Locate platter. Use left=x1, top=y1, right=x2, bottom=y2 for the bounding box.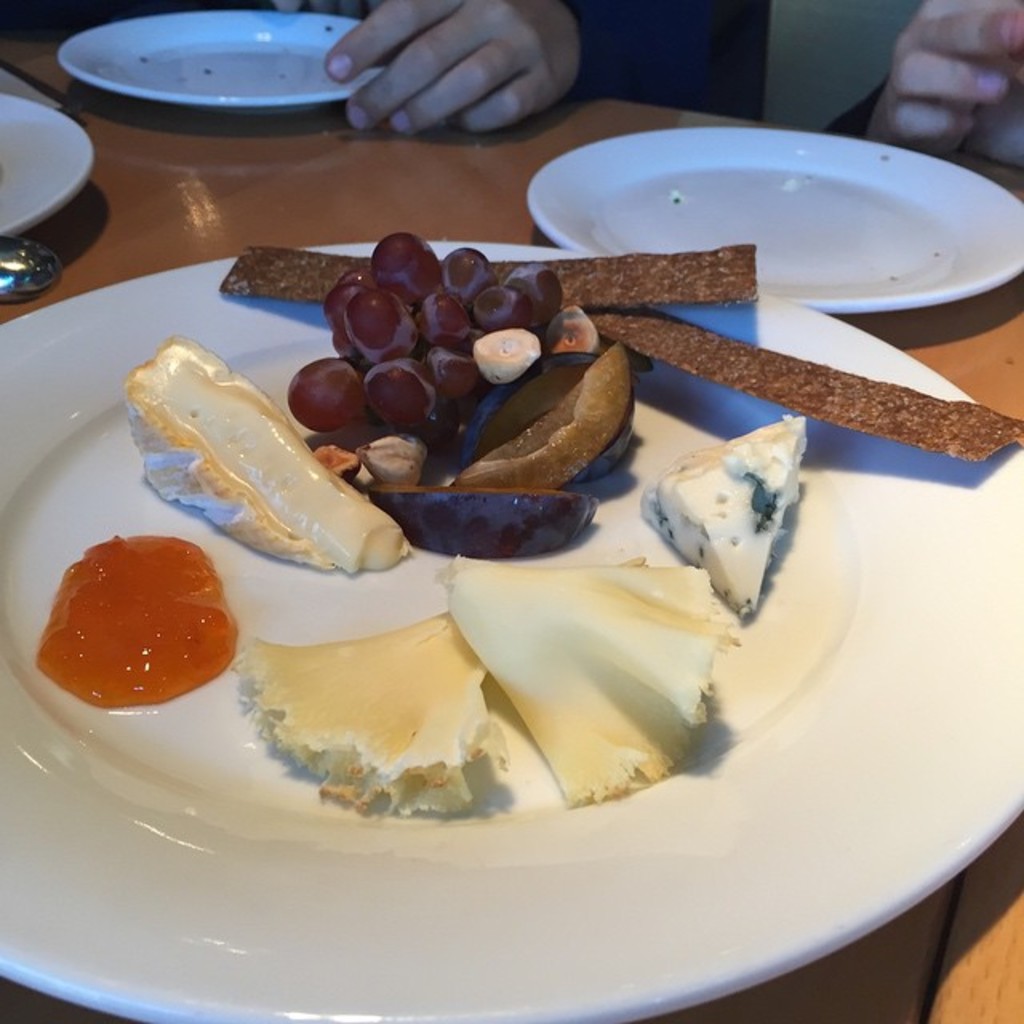
left=523, top=126, right=1022, bottom=312.
